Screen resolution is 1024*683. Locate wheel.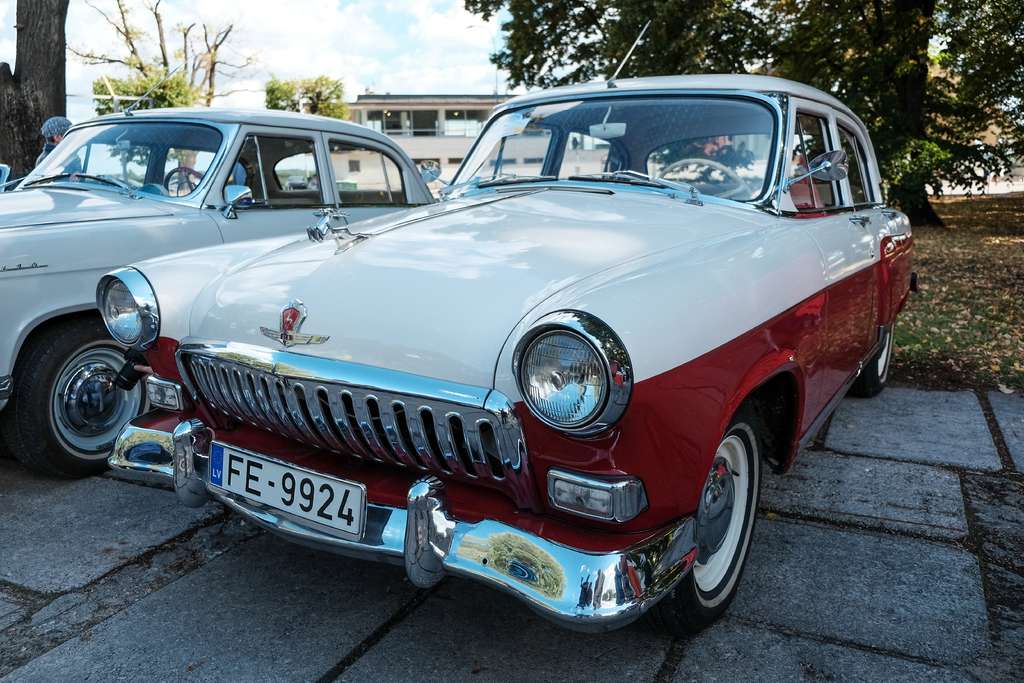
rect(653, 406, 770, 632).
